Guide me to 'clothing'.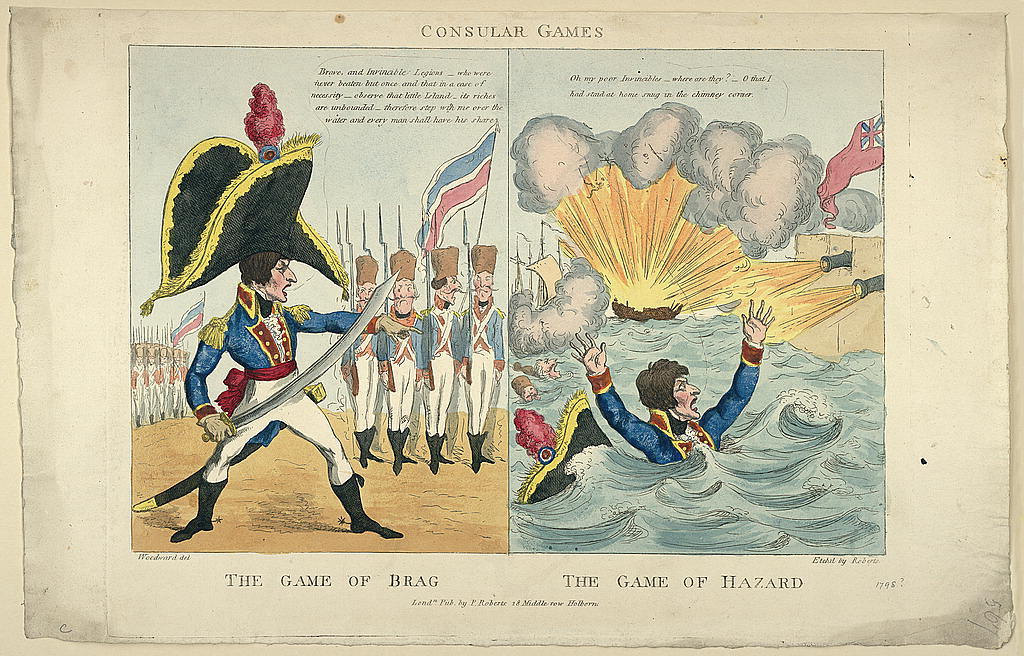
Guidance: (339,246,379,293).
